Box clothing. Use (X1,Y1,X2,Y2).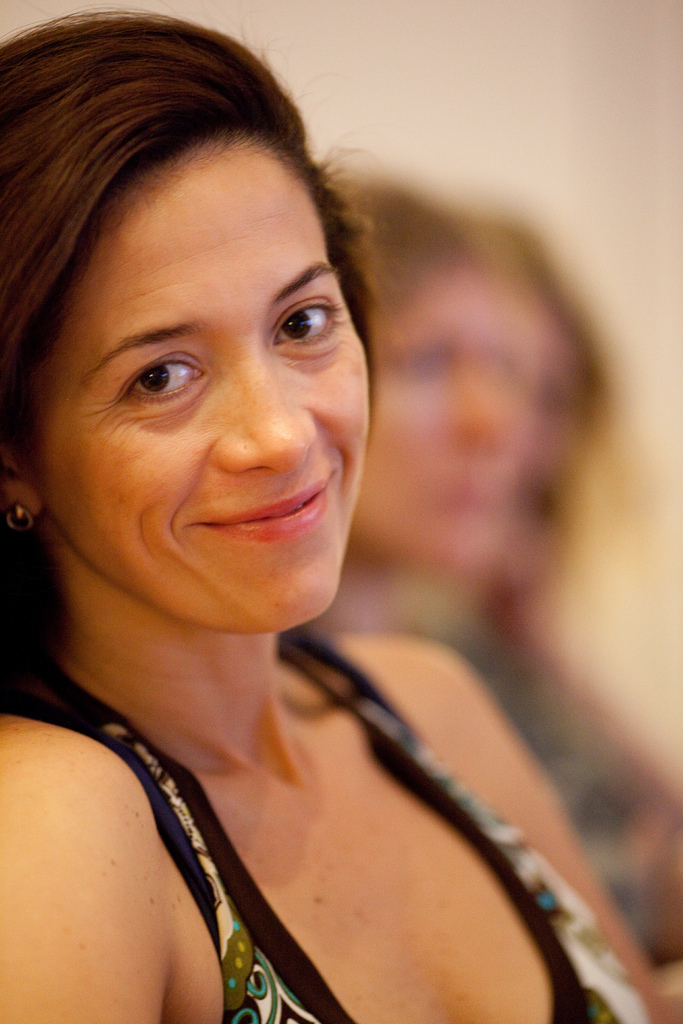
(452,612,654,968).
